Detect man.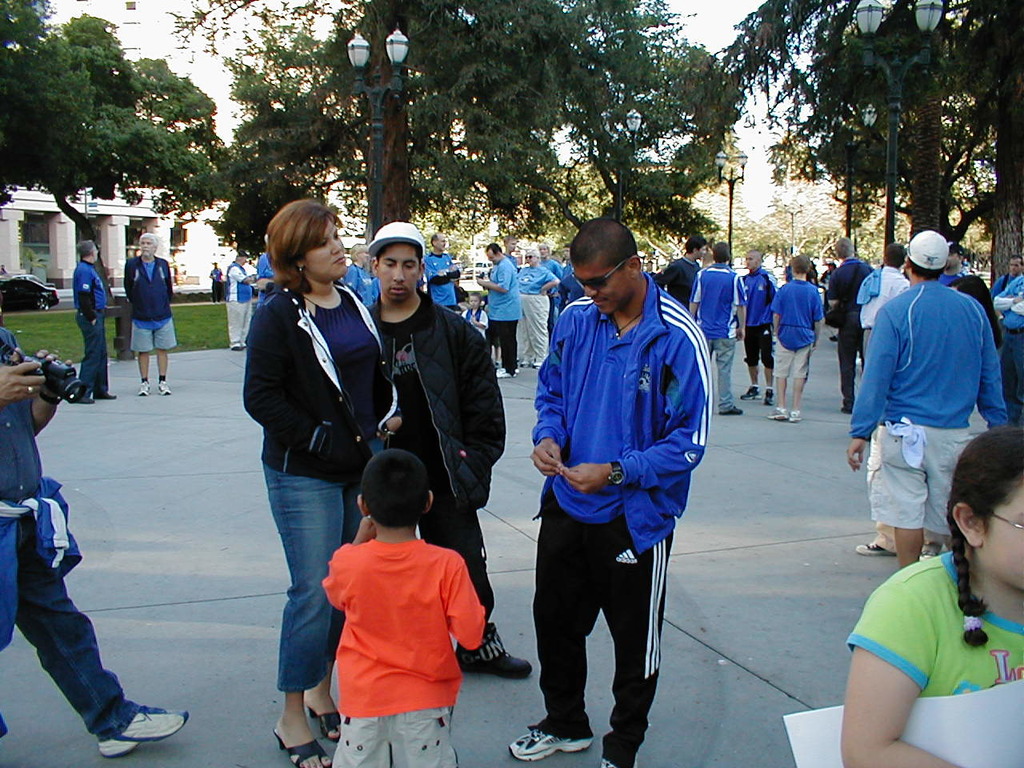
Detected at <bbox>74, 234, 118, 402</bbox>.
